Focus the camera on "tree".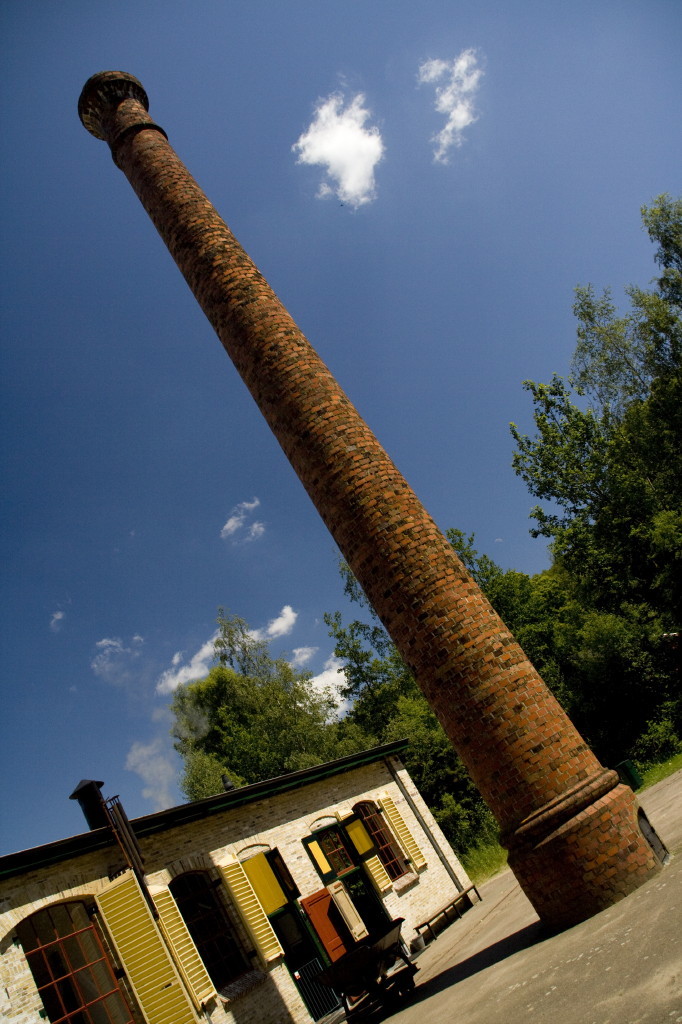
Focus region: detection(349, 506, 668, 880).
